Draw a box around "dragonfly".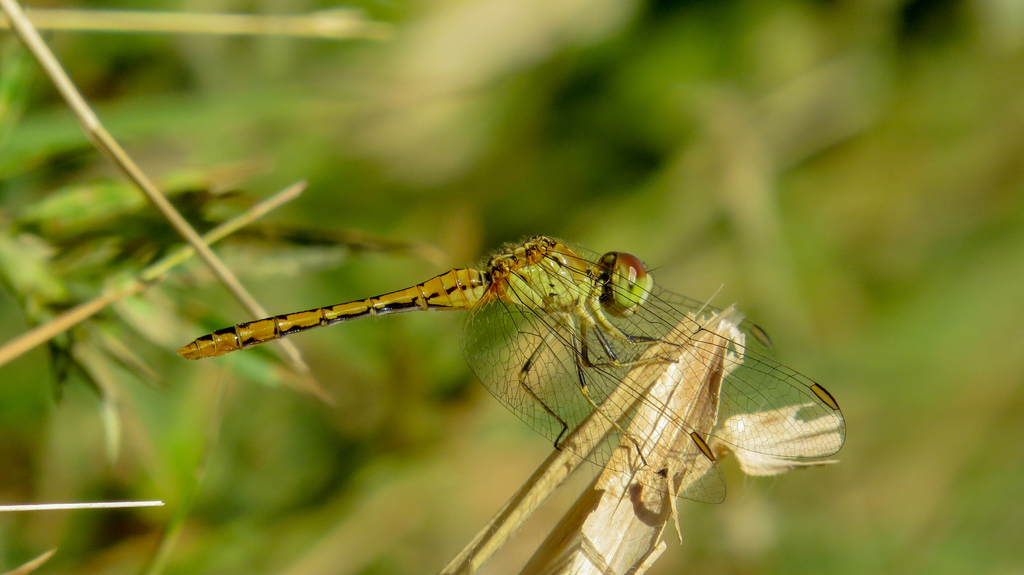
{"x1": 176, "y1": 232, "x2": 852, "y2": 505}.
